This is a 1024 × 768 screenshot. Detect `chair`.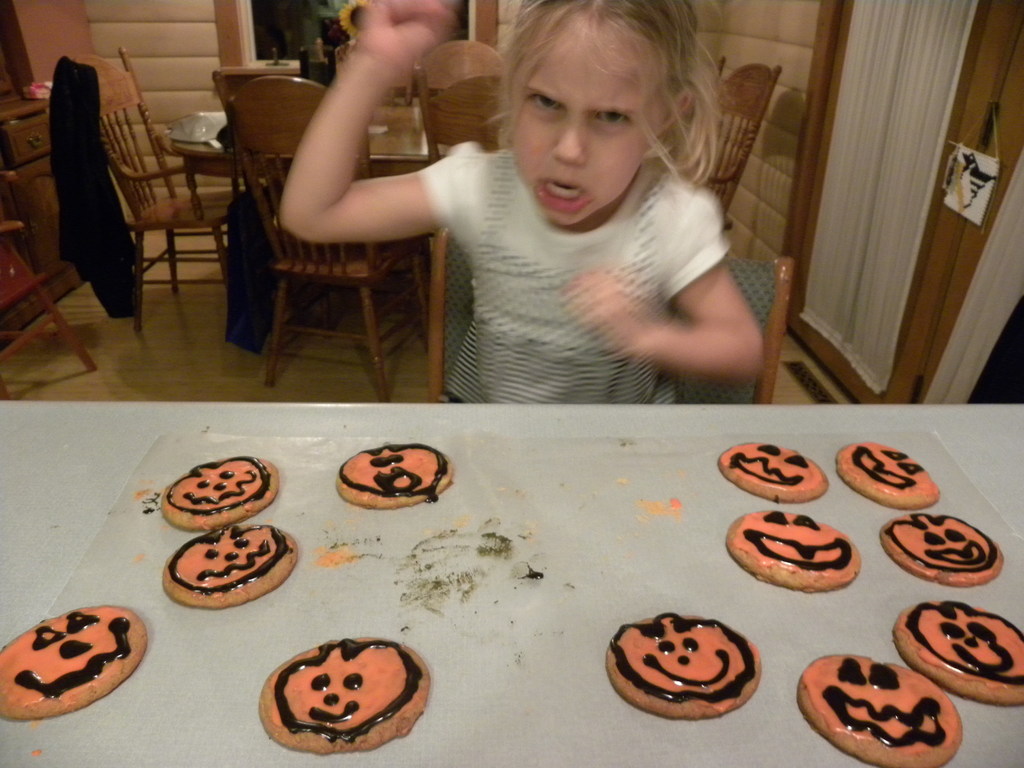
0,172,97,399.
